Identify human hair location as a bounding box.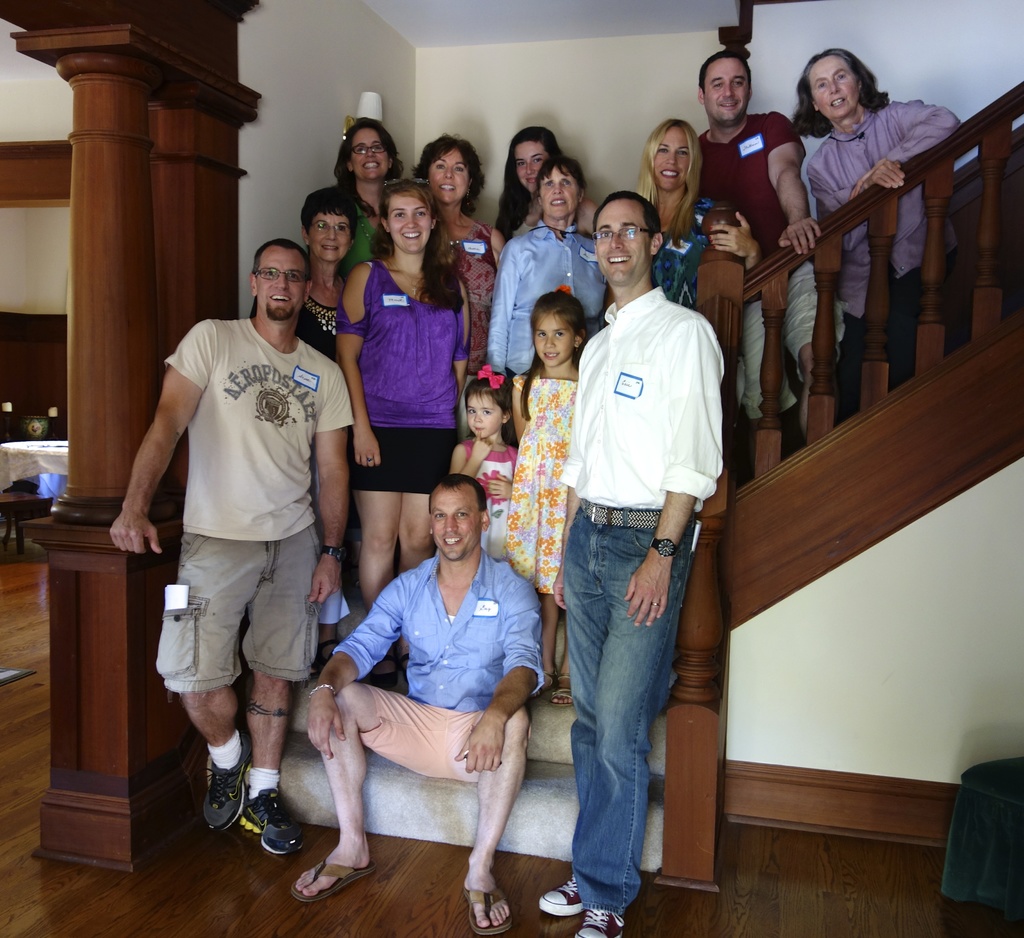
{"x1": 465, "y1": 370, "x2": 518, "y2": 450}.
